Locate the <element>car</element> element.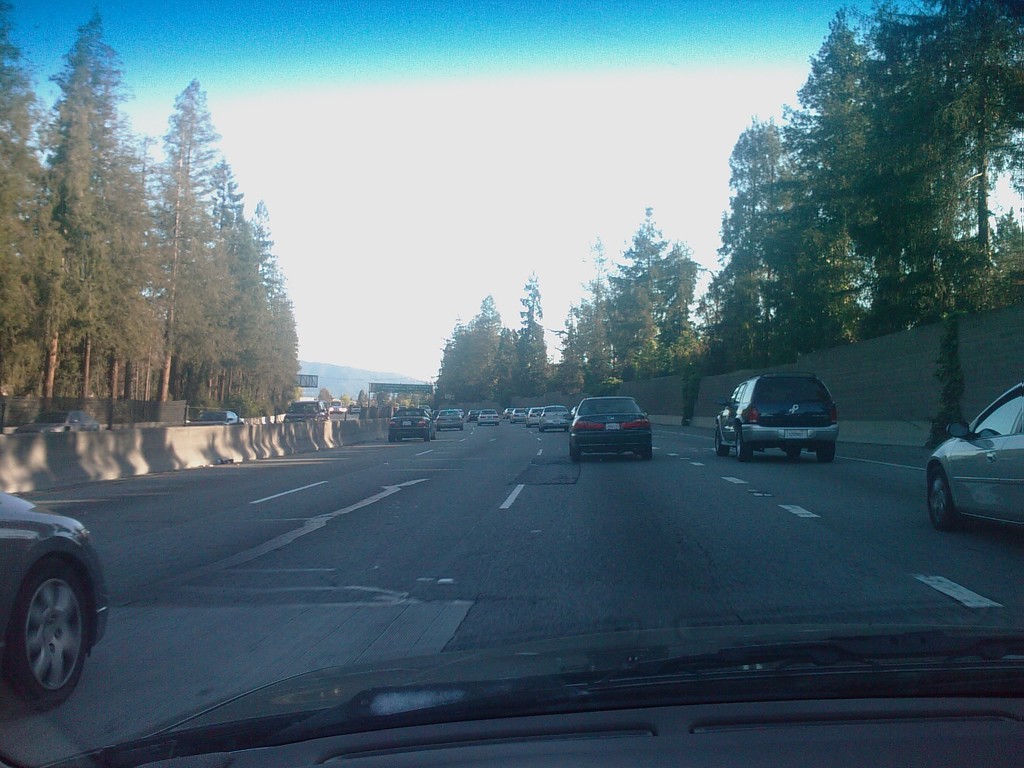
Element bbox: [x1=501, y1=406, x2=513, y2=419].
